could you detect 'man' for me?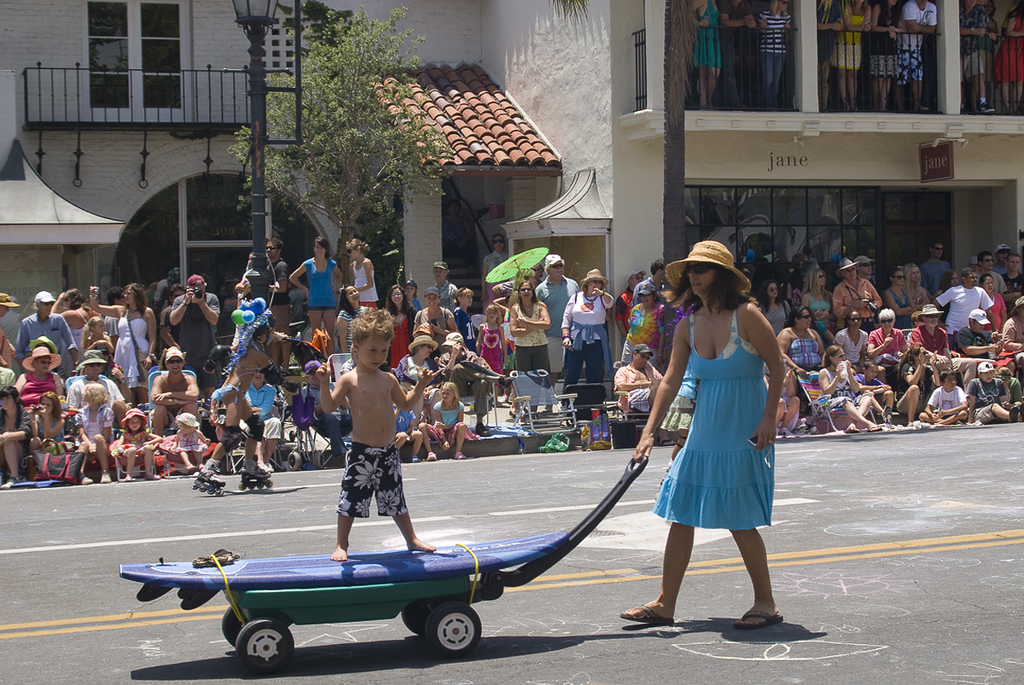
Detection result: [909,303,976,390].
